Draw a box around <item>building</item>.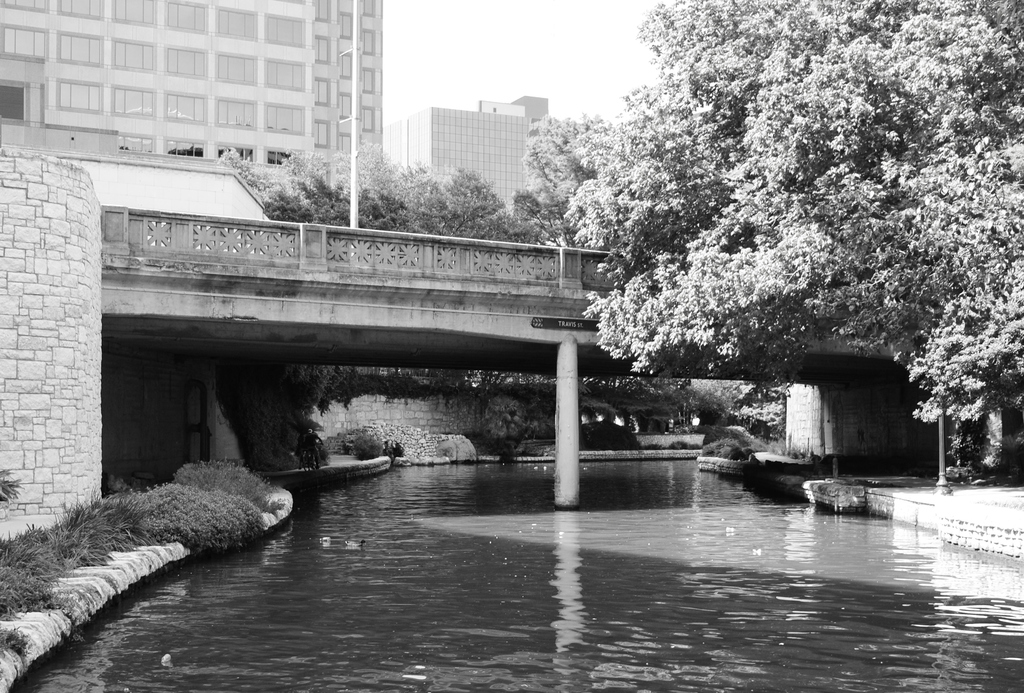
rect(0, 0, 384, 176).
